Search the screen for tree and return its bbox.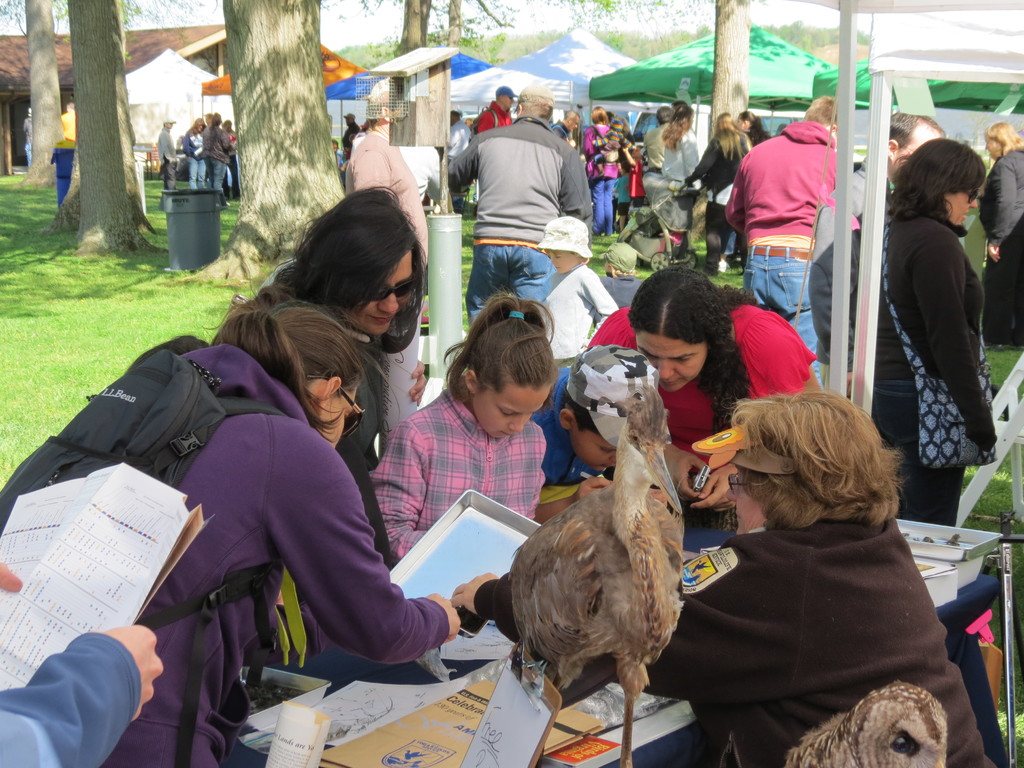
Found: locate(427, 0, 531, 49).
